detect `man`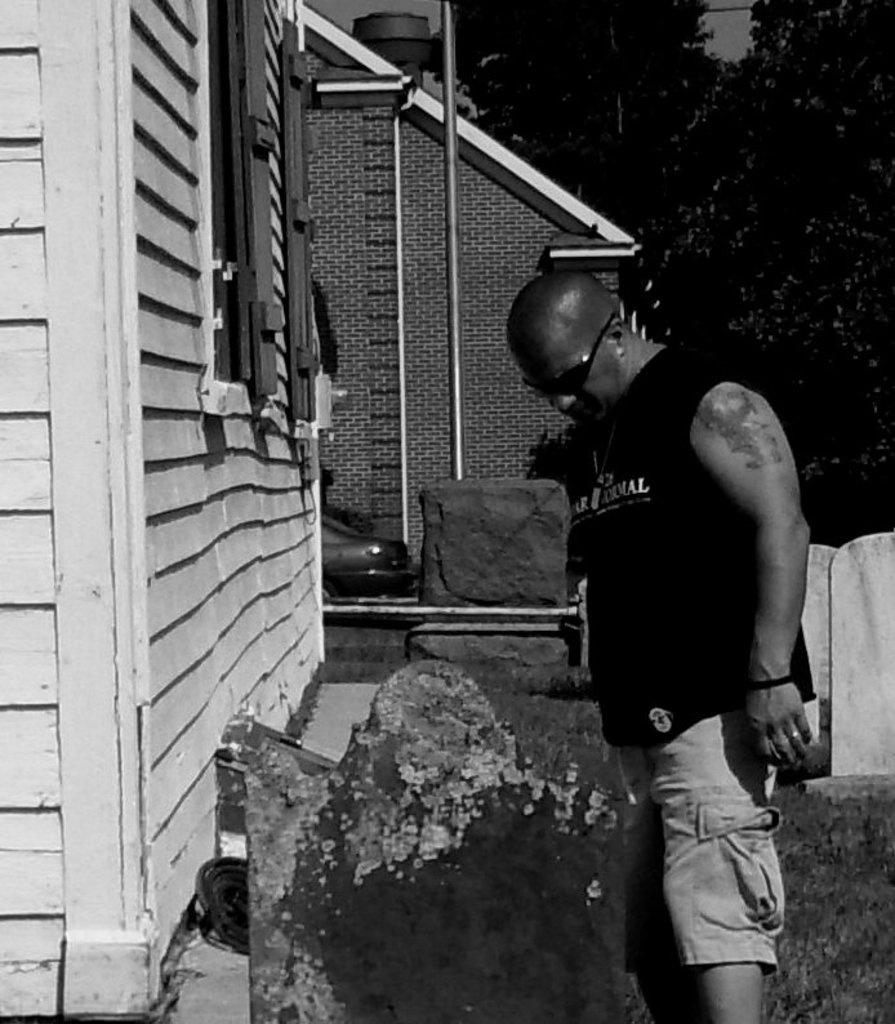
bbox(525, 257, 845, 923)
